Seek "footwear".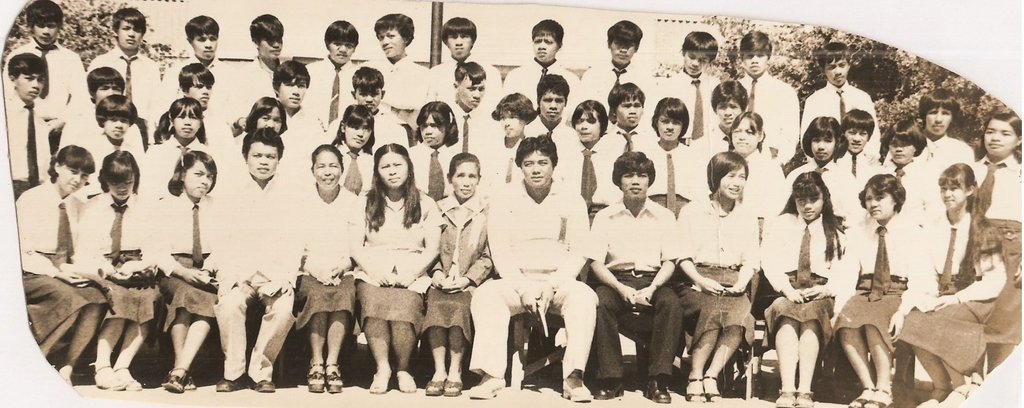
l=218, t=377, r=247, b=390.
